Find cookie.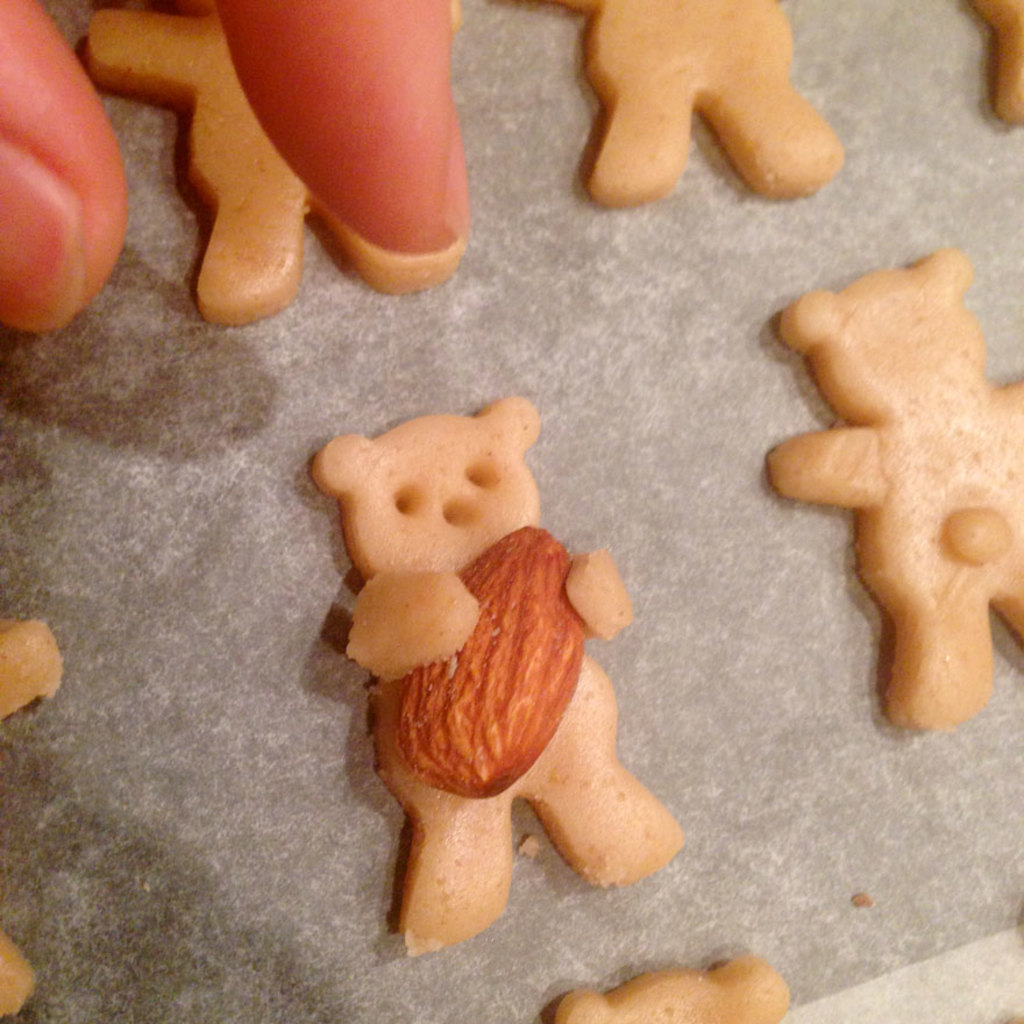
968/0/1023/128.
